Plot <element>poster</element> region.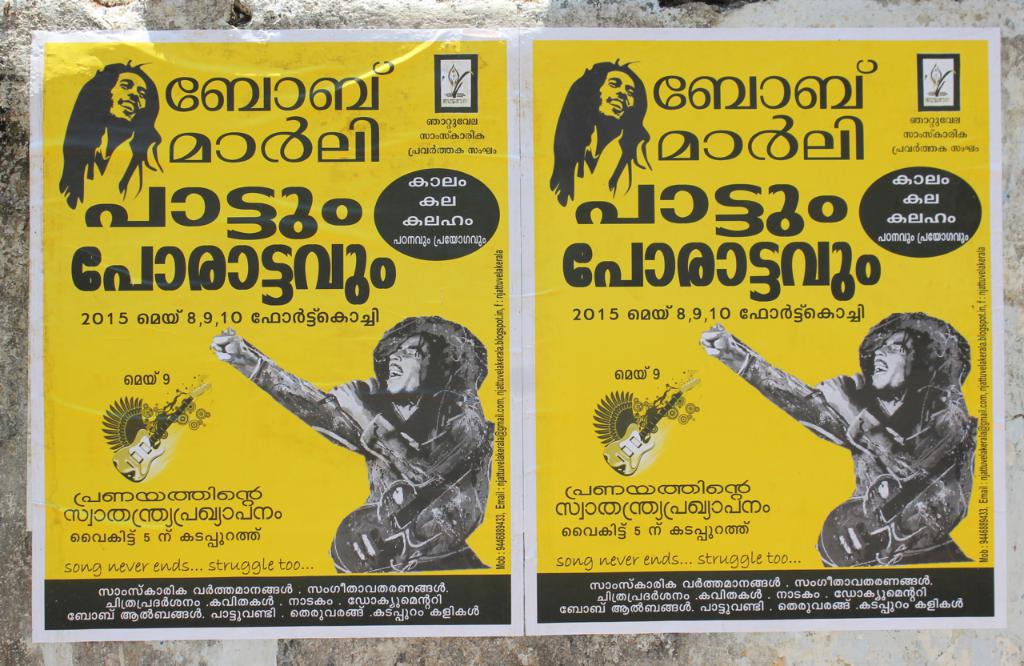
Plotted at <box>30,25,1002,643</box>.
